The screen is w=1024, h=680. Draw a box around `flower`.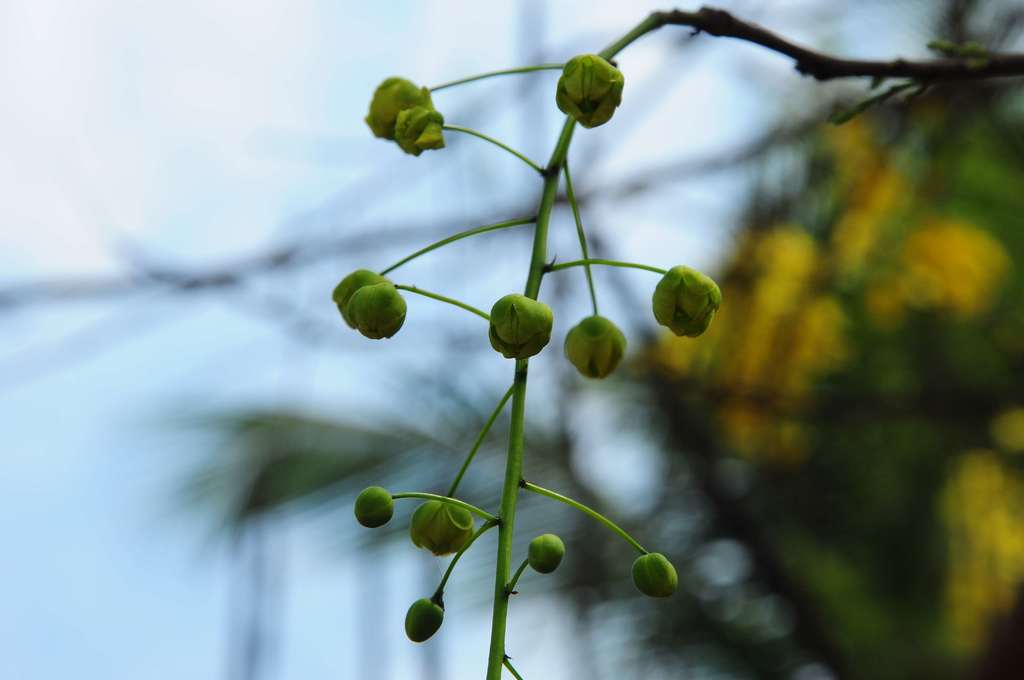
x1=632, y1=550, x2=680, y2=599.
